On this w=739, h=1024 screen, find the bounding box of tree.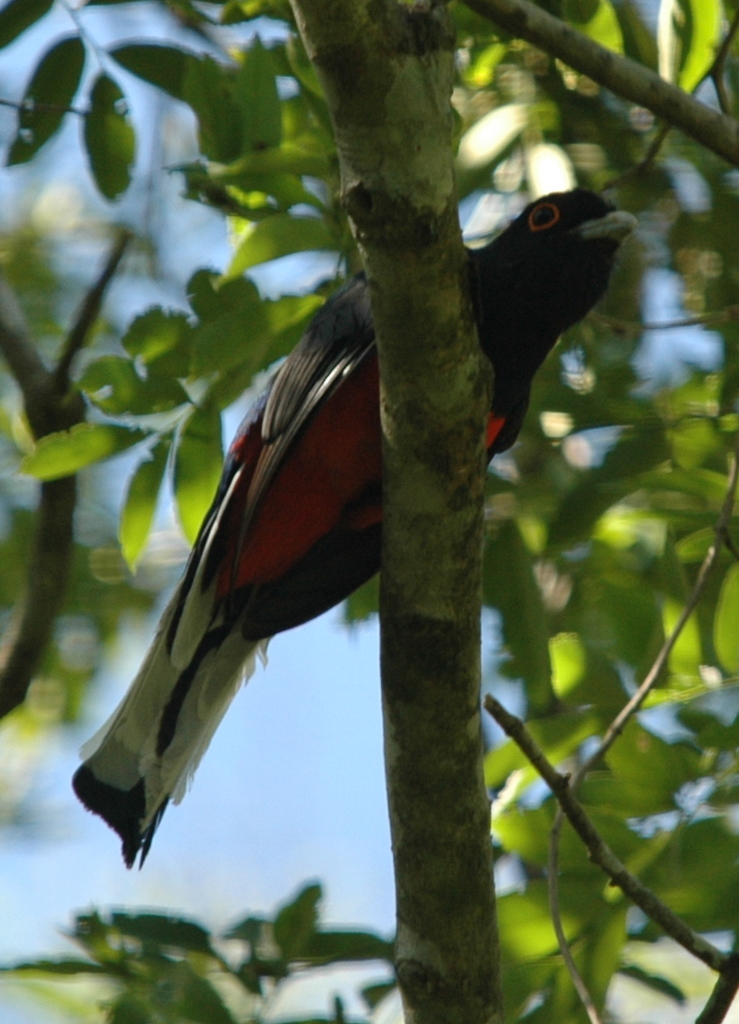
Bounding box: bbox=[0, 0, 738, 1010].
